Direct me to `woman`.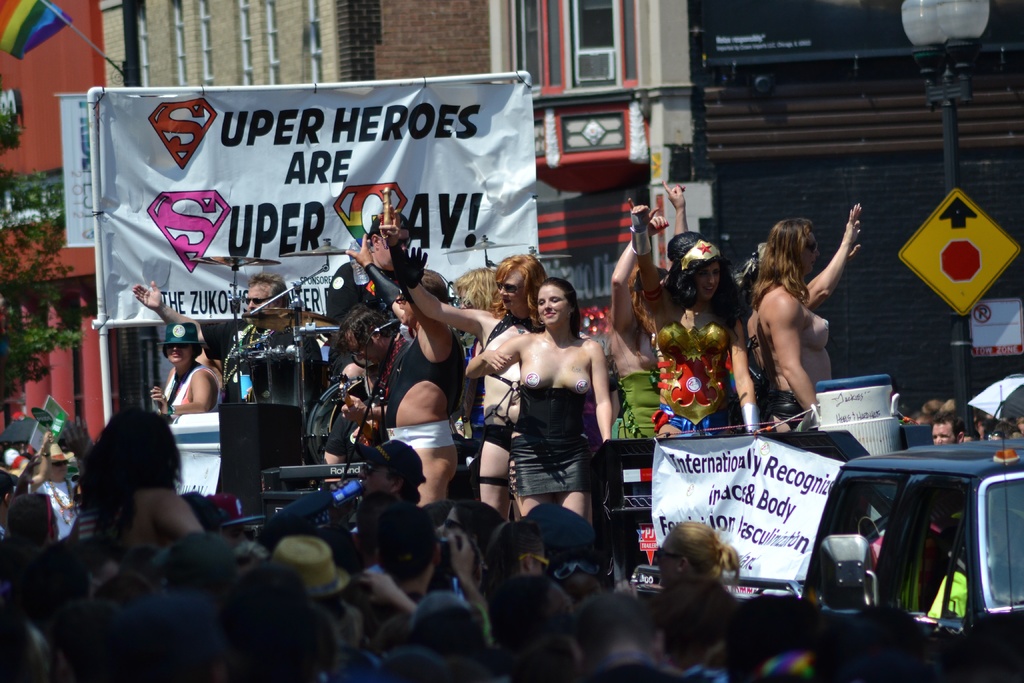
Direction: BBox(152, 320, 224, 432).
